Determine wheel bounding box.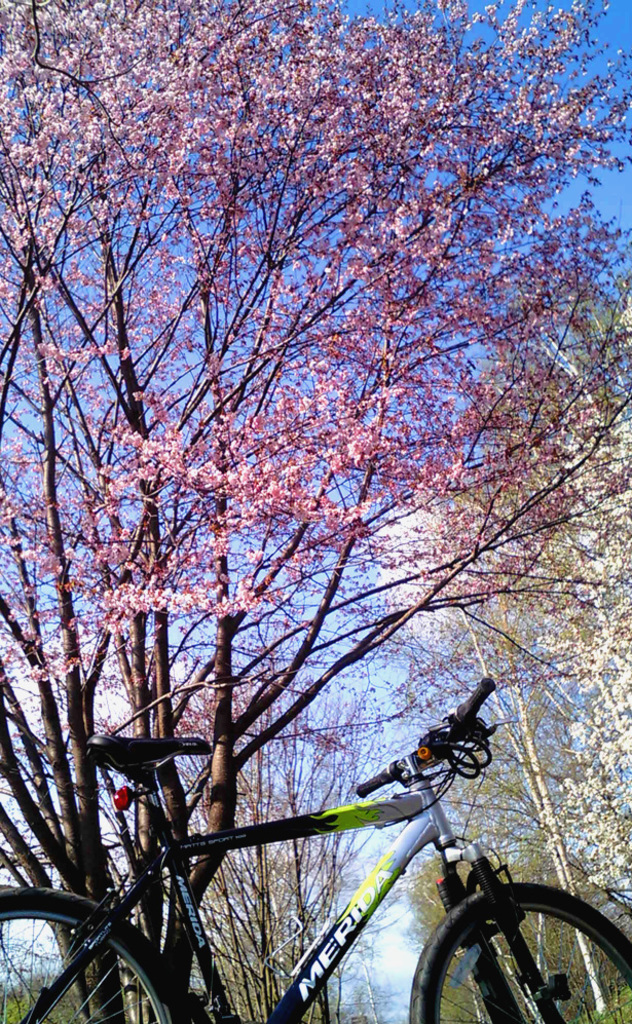
Determined: 0 892 191 1023.
